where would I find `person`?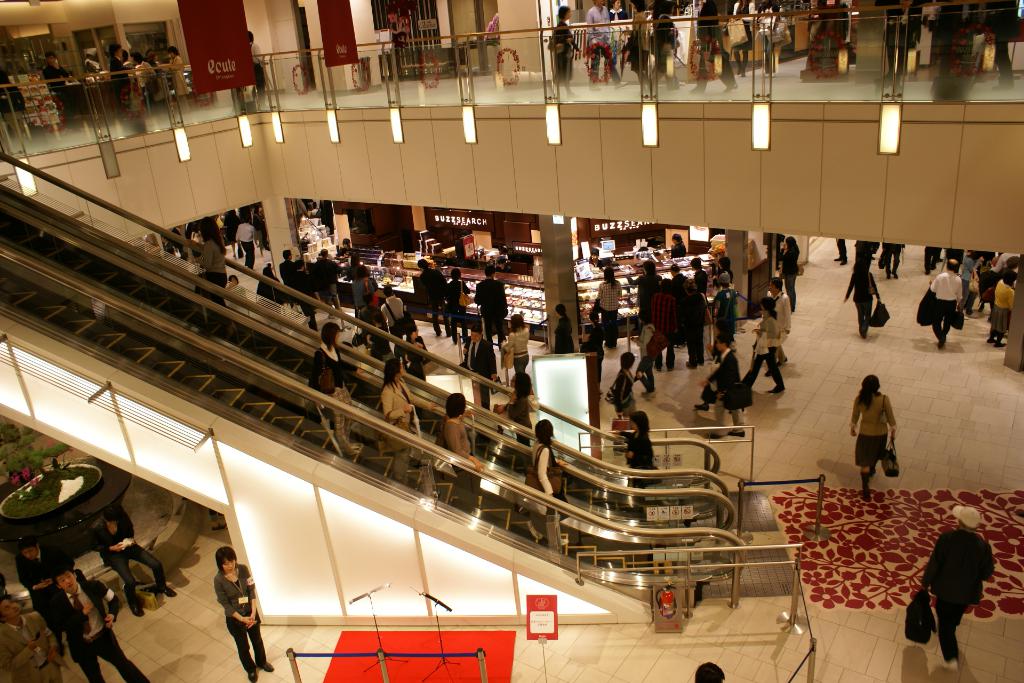
At box(308, 247, 344, 310).
